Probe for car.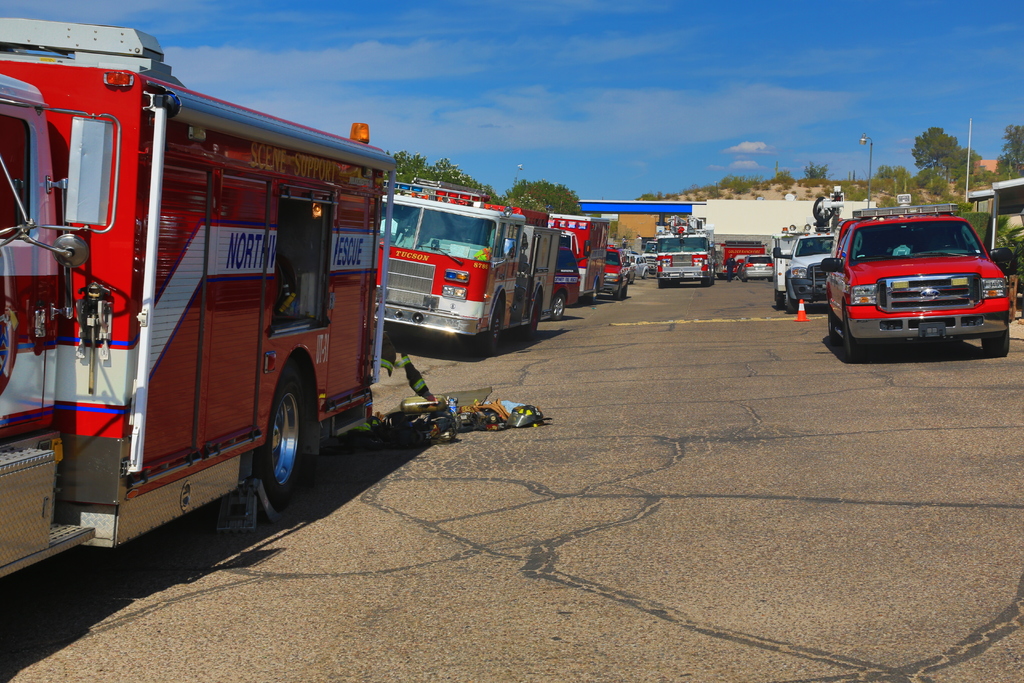
Probe result: {"left": 740, "top": 254, "right": 778, "bottom": 283}.
